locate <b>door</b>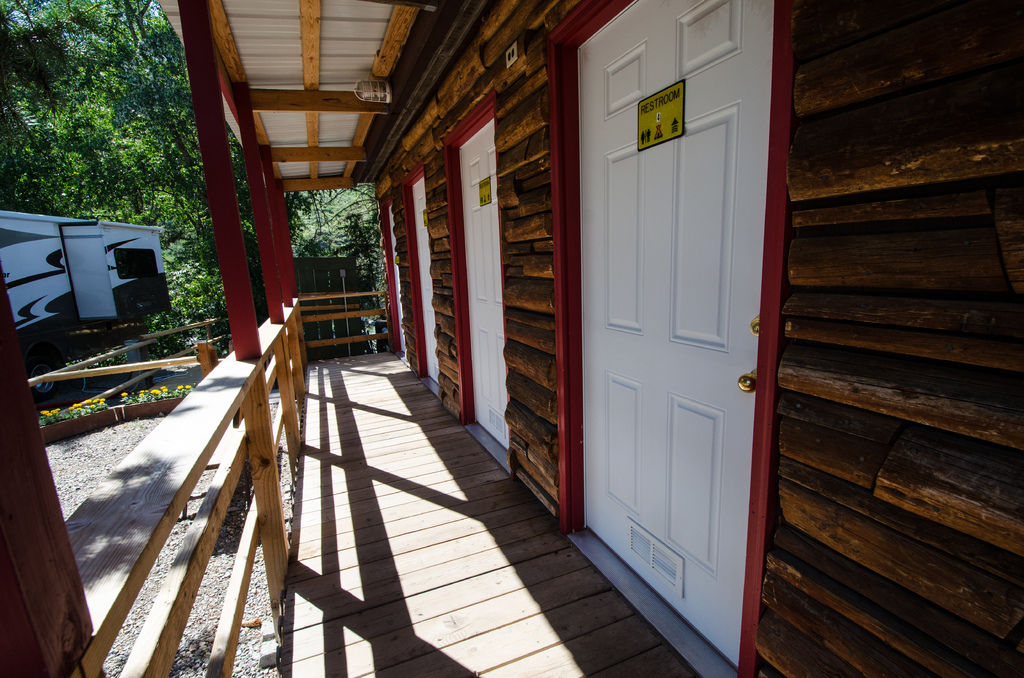
(411, 176, 438, 387)
